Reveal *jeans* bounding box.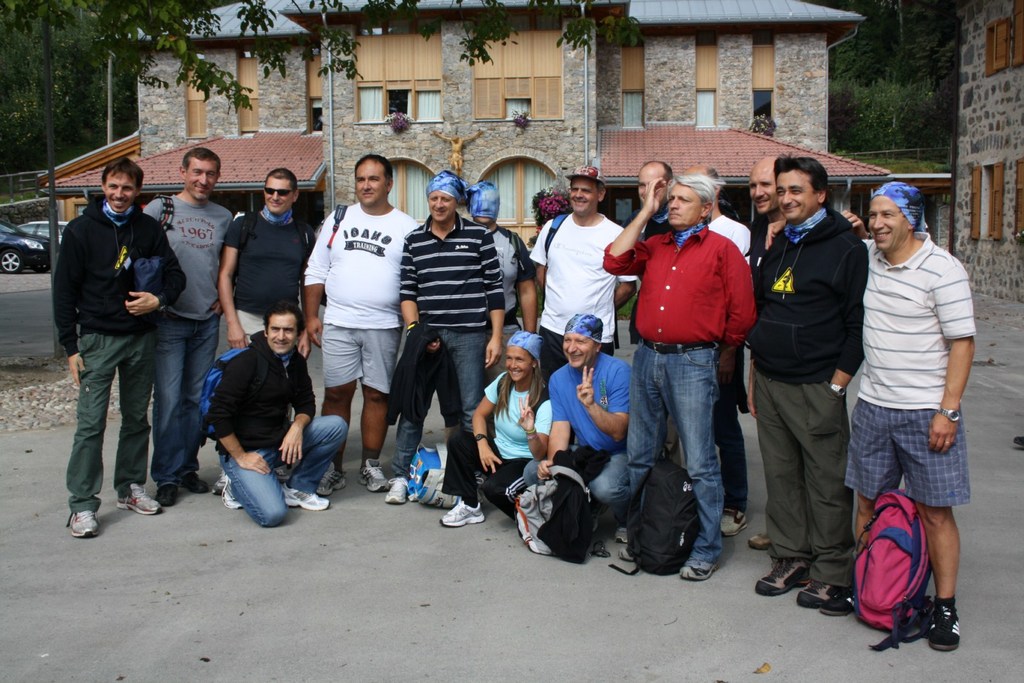
Revealed: 626, 343, 723, 566.
